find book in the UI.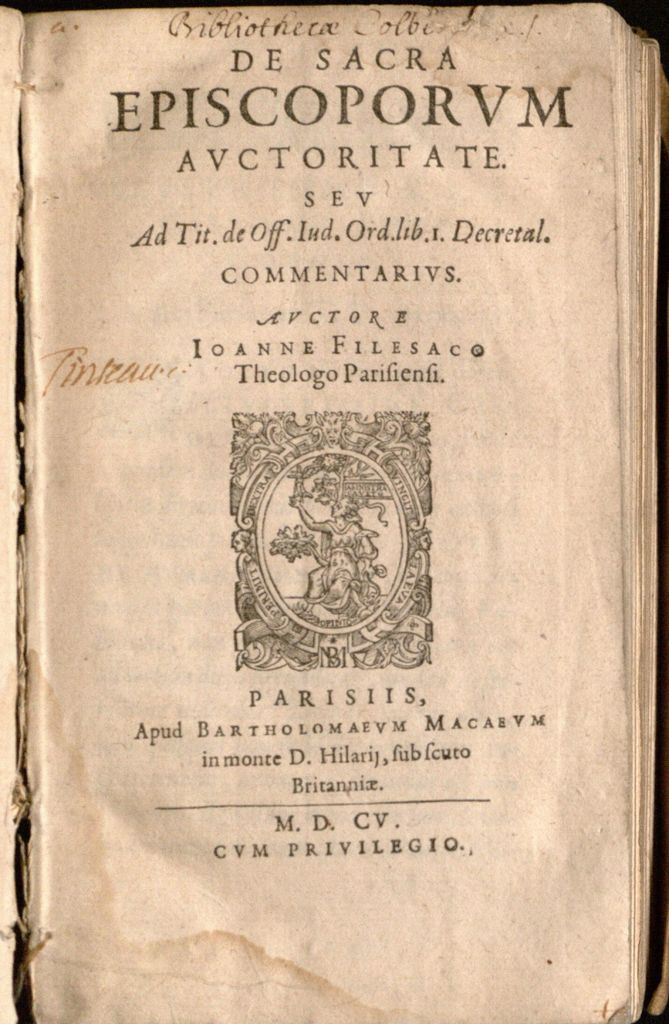
UI element at box=[0, 6, 668, 1023].
